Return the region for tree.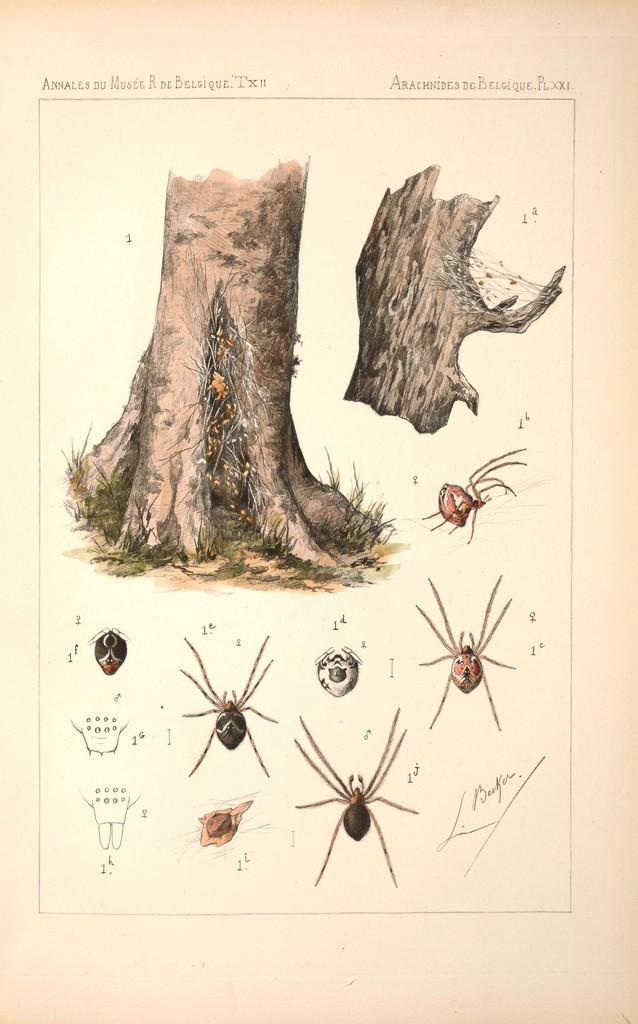
[left=69, top=177, right=380, bottom=572].
